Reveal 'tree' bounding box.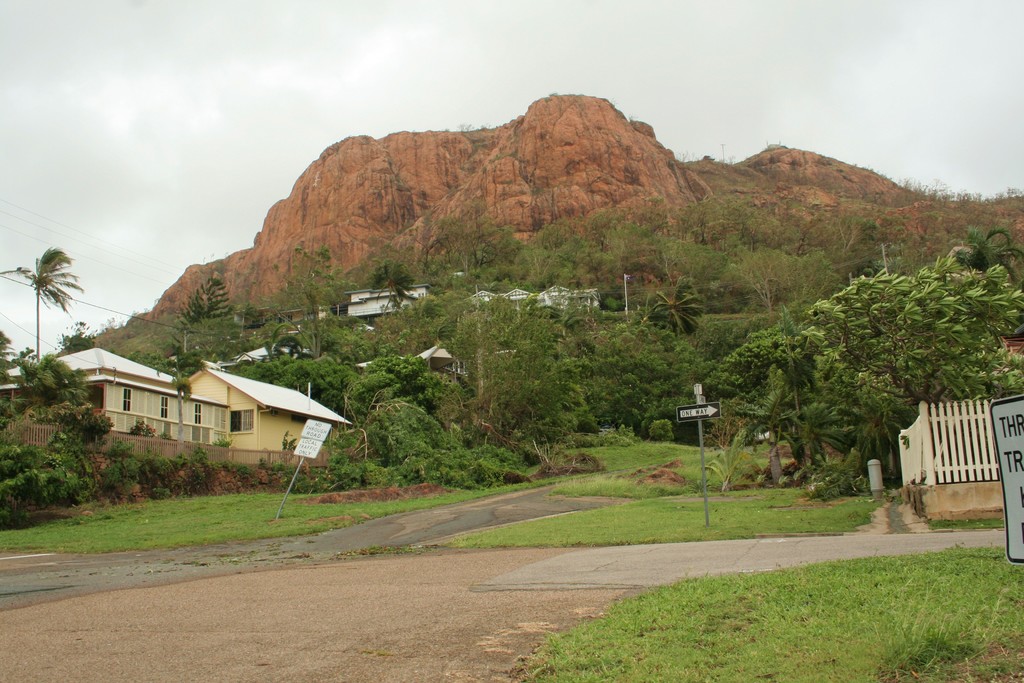
Revealed: region(269, 241, 351, 367).
